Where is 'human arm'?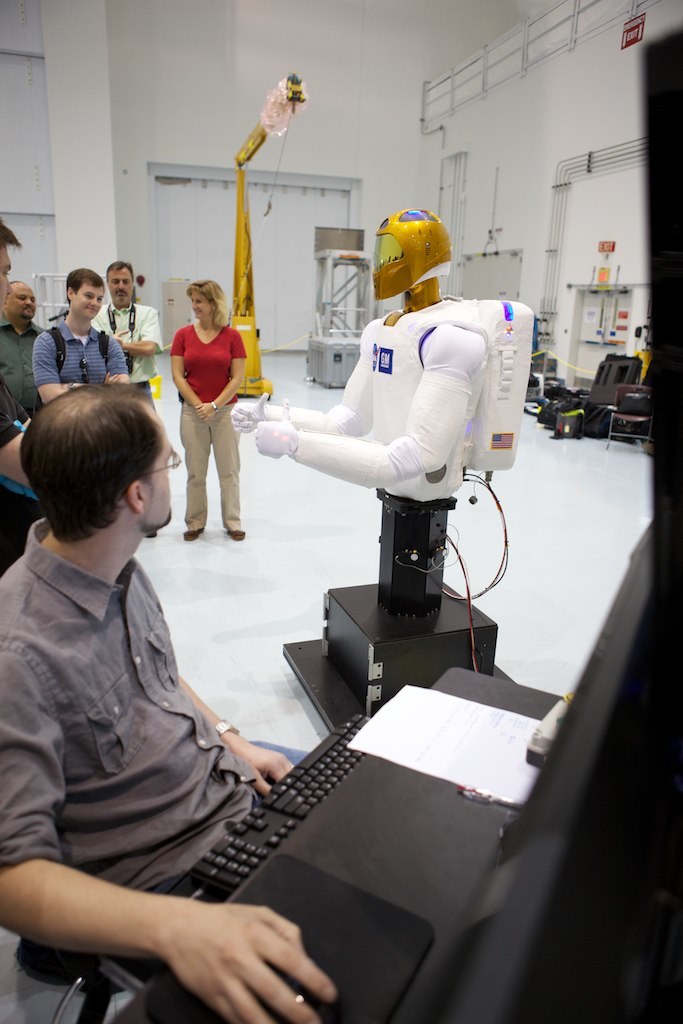
{"x1": 0, "y1": 407, "x2": 36, "y2": 490}.
